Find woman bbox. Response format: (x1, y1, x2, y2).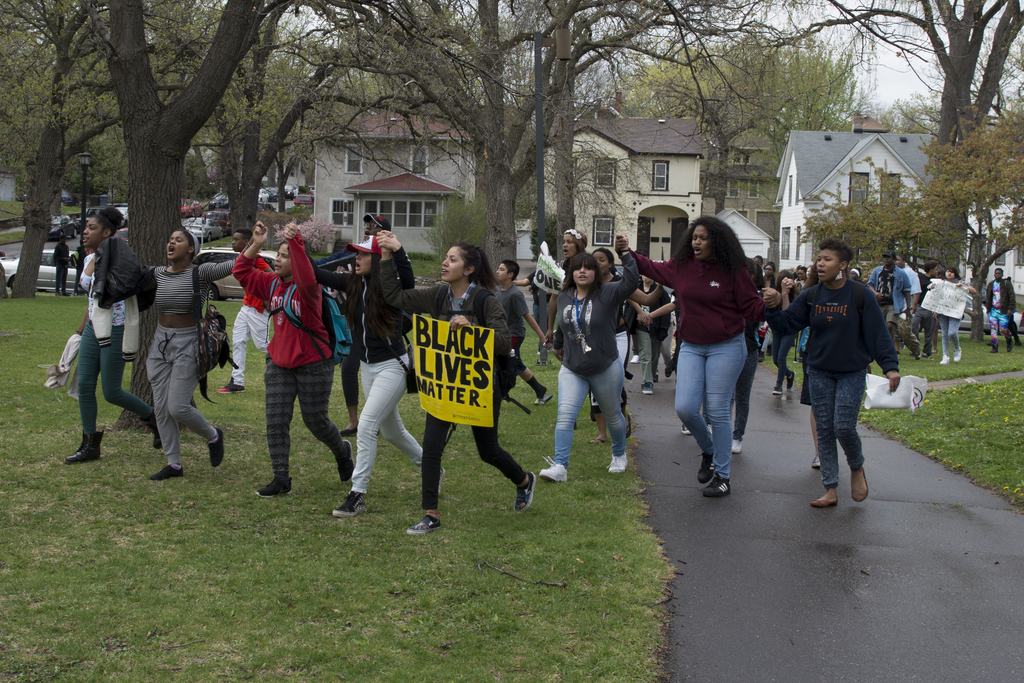
(850, 267, 861, 281).
